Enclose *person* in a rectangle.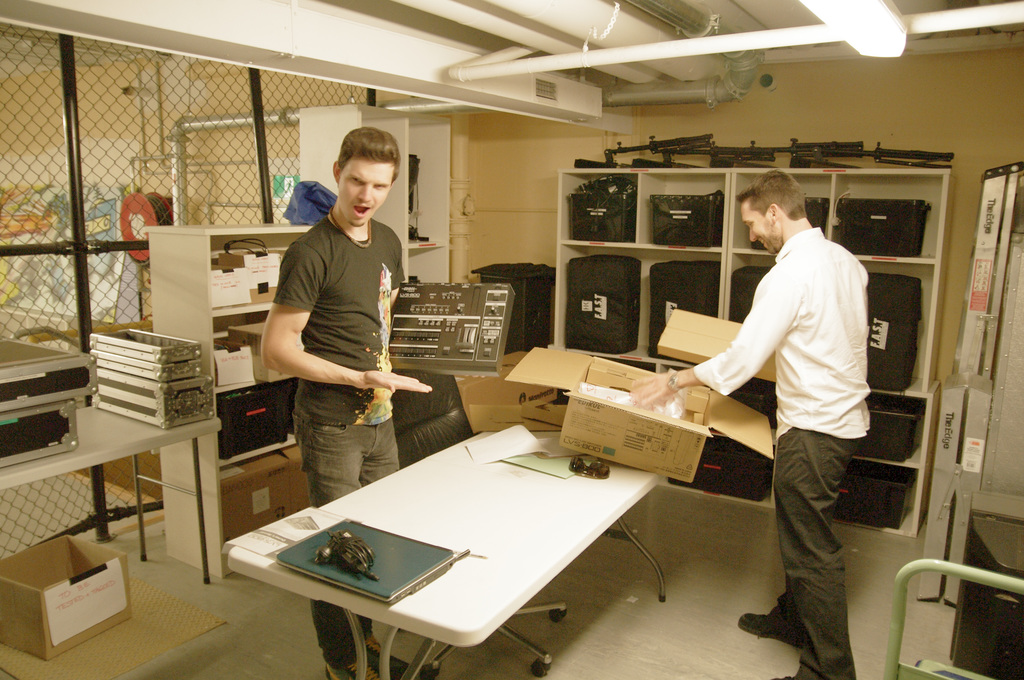
region(705, 152, 888, 658).
